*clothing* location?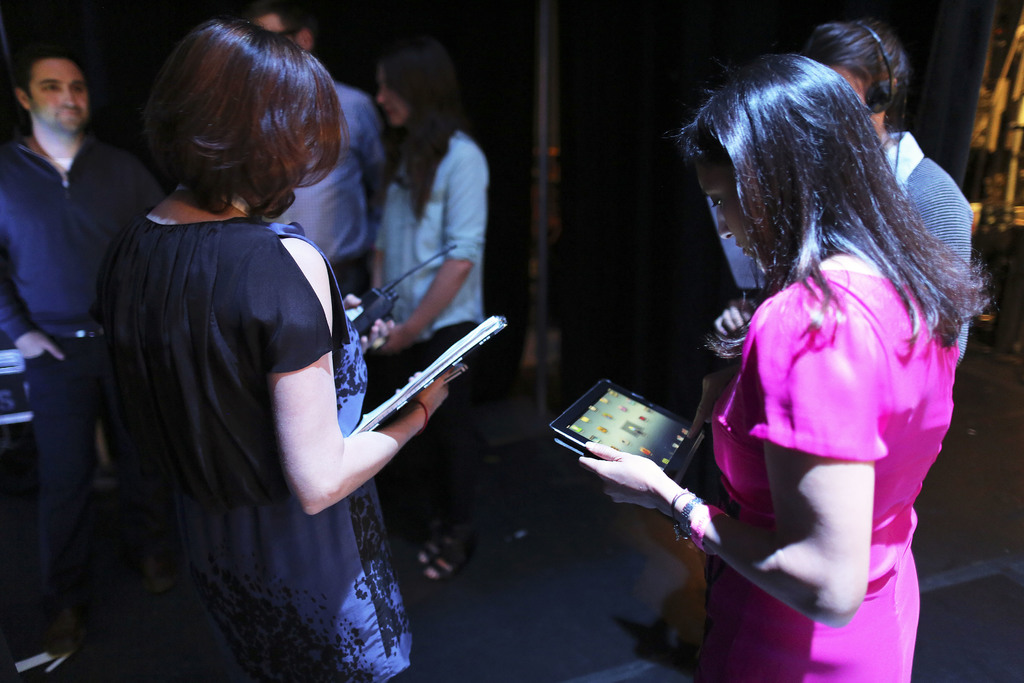
[x1=695, y1=268, x2=960, y2=682]
